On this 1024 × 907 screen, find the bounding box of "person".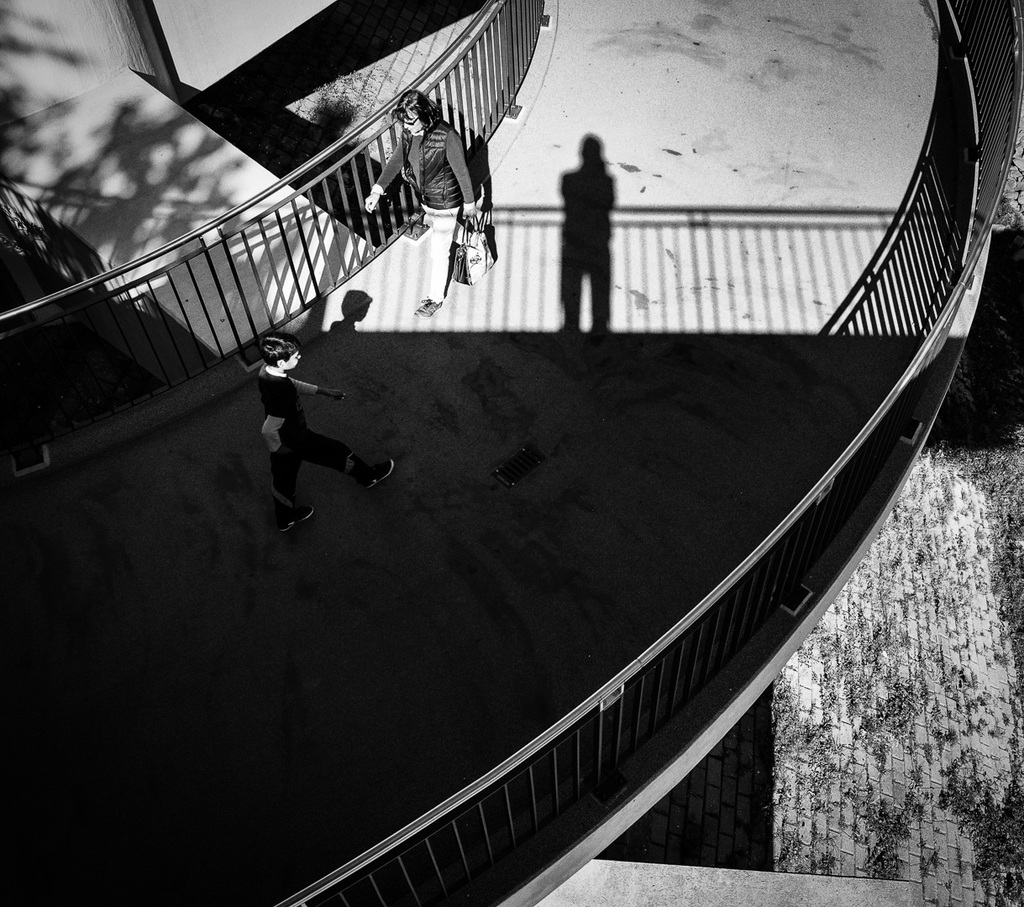
Bounding box: pyautogui.locateOnScreen(256, 349, 368, 530).
